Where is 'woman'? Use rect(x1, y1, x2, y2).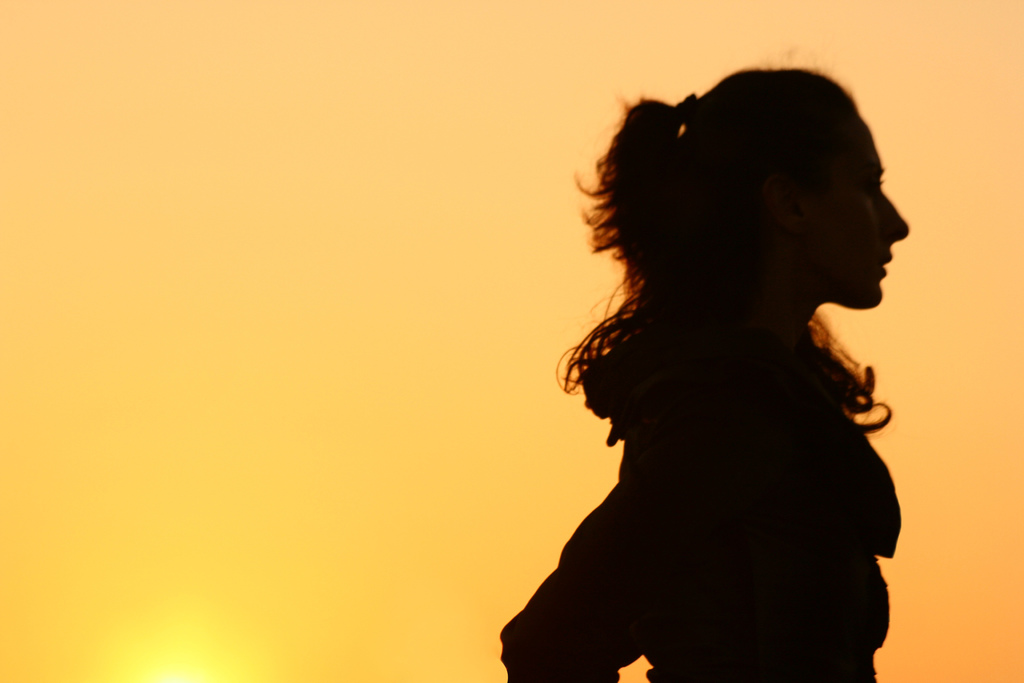
rect(497, 4, 957, 682).
